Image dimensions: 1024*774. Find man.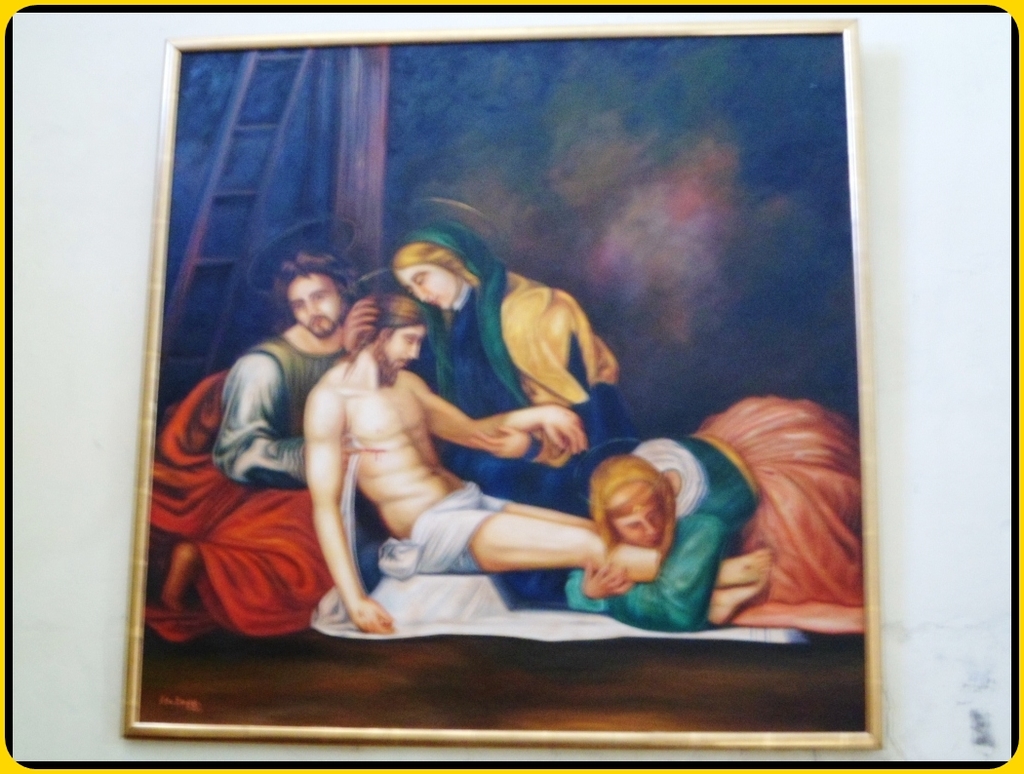
rect(307, 290, 773, 633).
